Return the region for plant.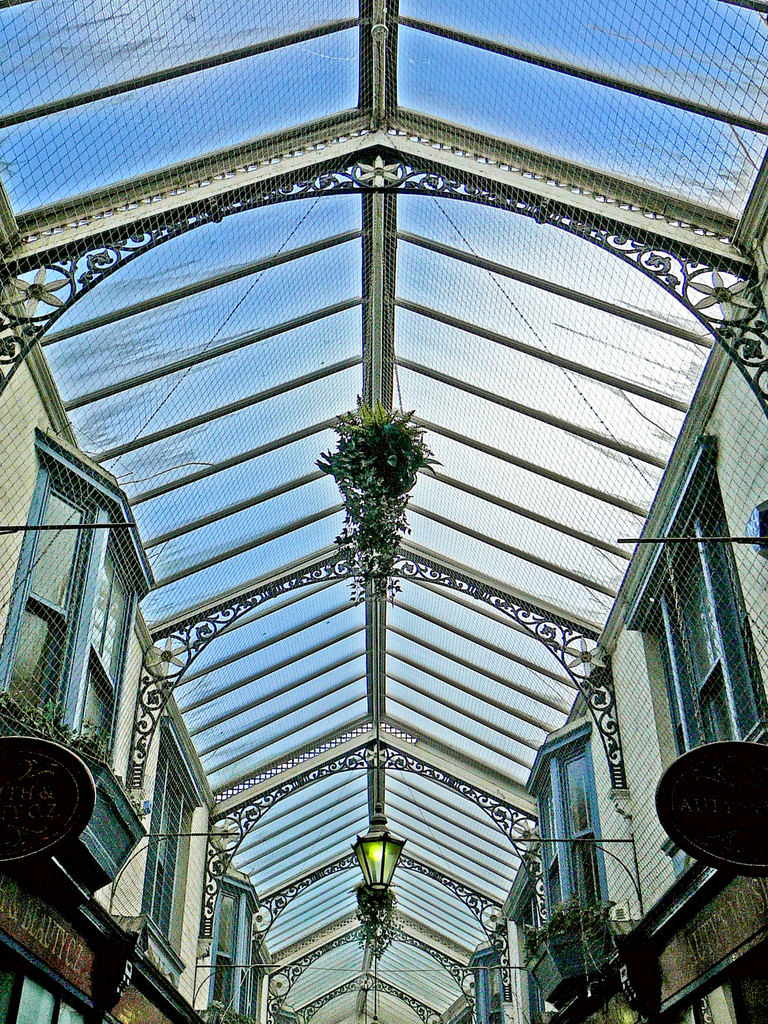
{"left": 0, "top": 692, "right": 108, "bottom": 781}.
